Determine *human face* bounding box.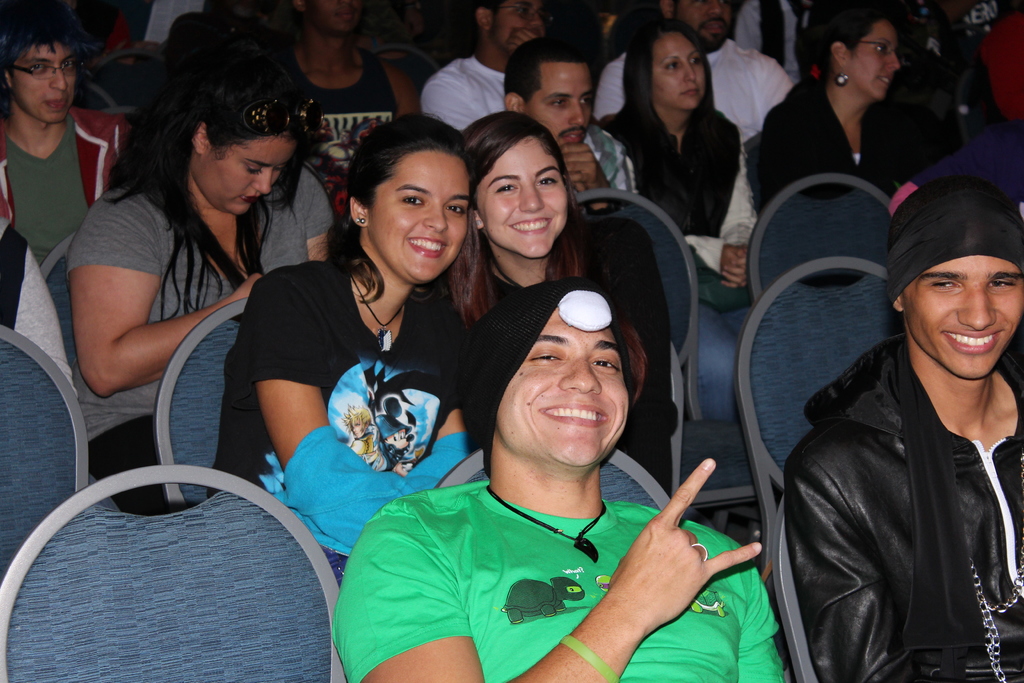
Determined: Rect(490, 0, 548, 52).
